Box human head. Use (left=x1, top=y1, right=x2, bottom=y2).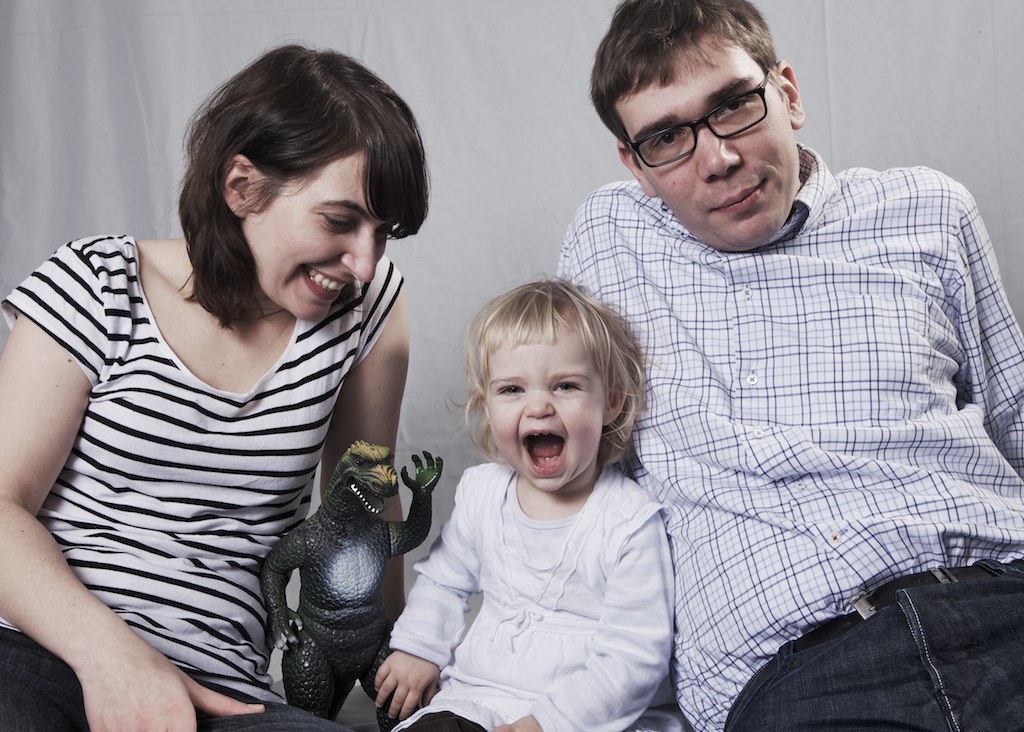
(left=219, top=45, right=418, bottom=323).
